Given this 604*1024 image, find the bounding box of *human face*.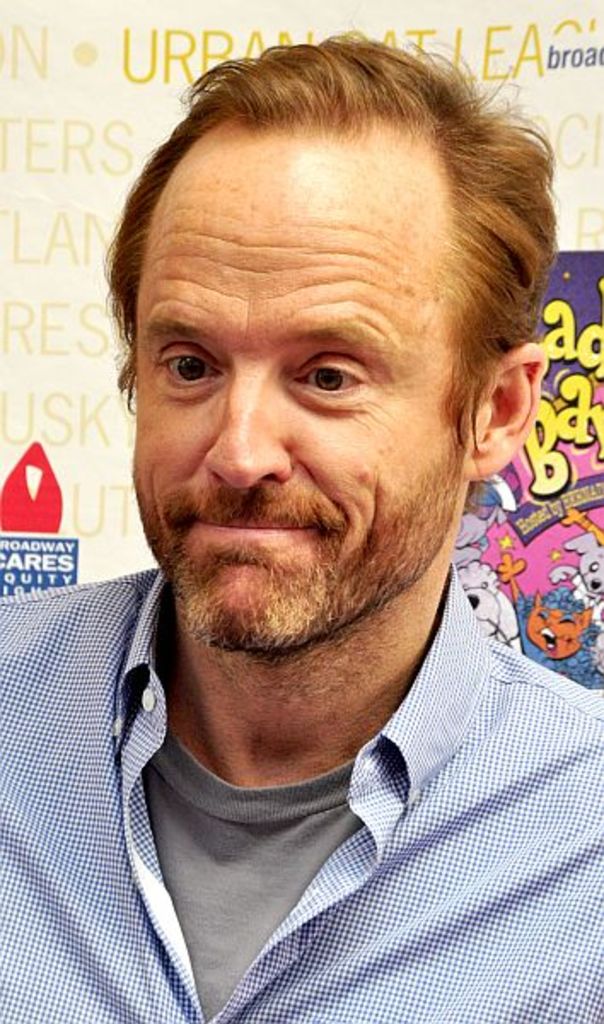
(135, 137, 461, 647).
